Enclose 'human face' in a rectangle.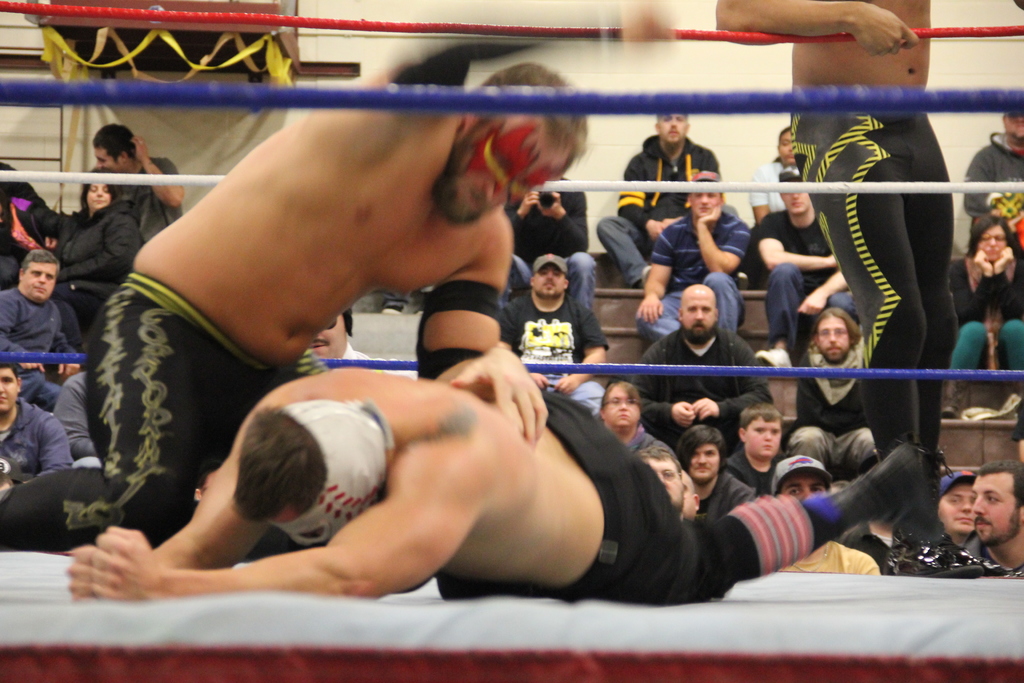
bbox(96, 146, 124, 175).
